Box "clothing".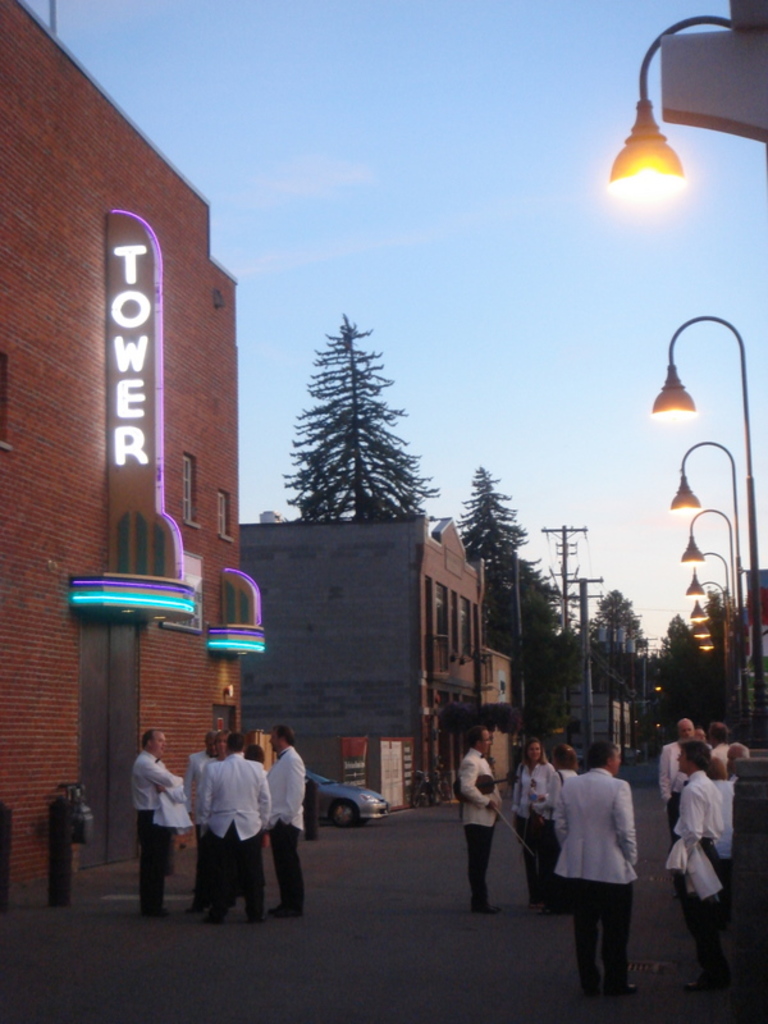
Rect(266, 746, 307, 902).
